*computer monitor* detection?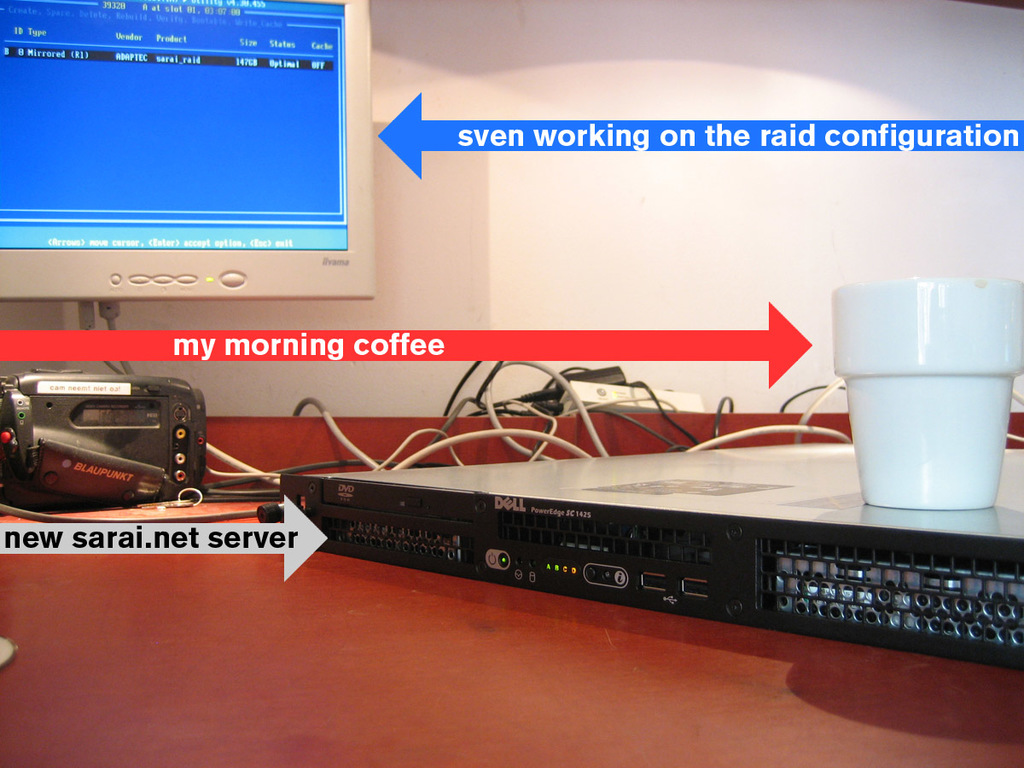
[left=7, top=12, right=366, bottom=361]
